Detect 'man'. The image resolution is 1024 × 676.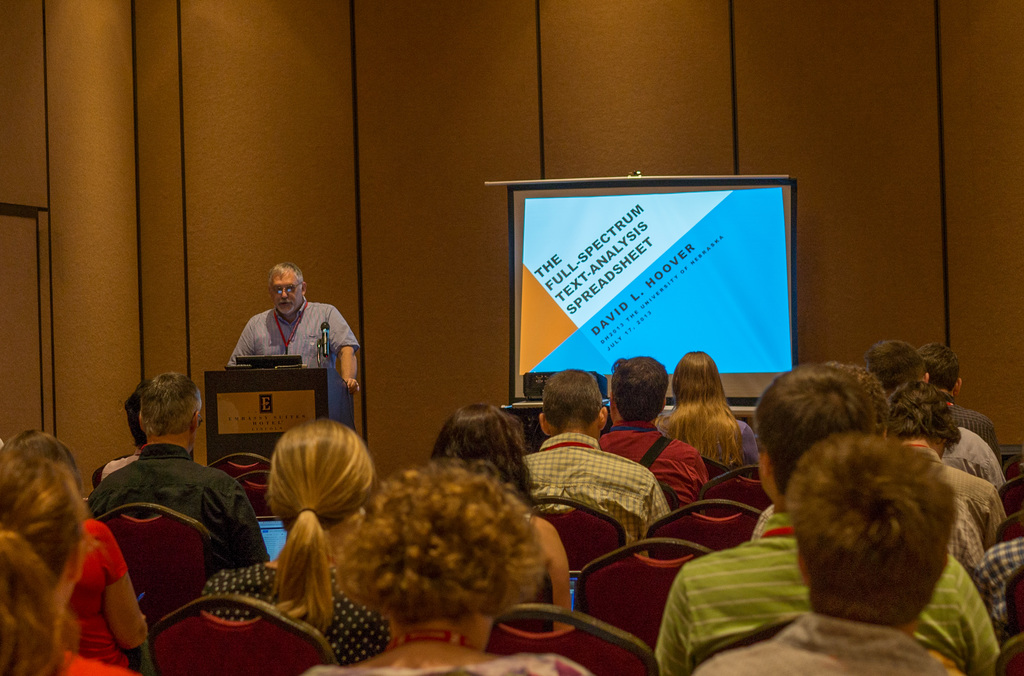
Rect(89, 371, 270, 581).
